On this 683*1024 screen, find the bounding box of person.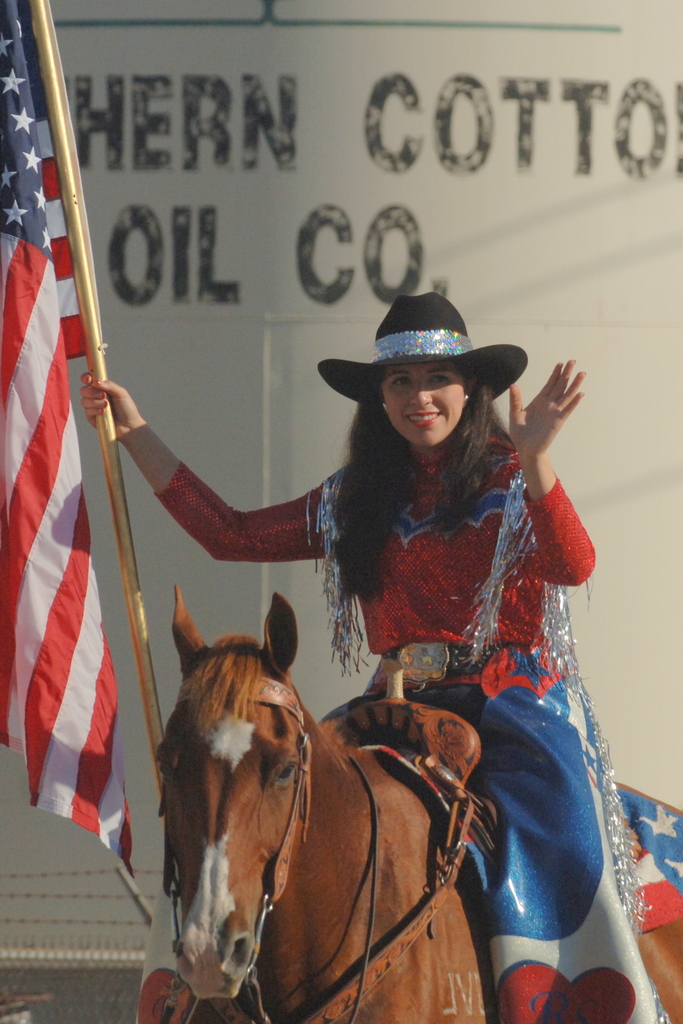
Bounding box: rect(77, 285, 672, 1023).
